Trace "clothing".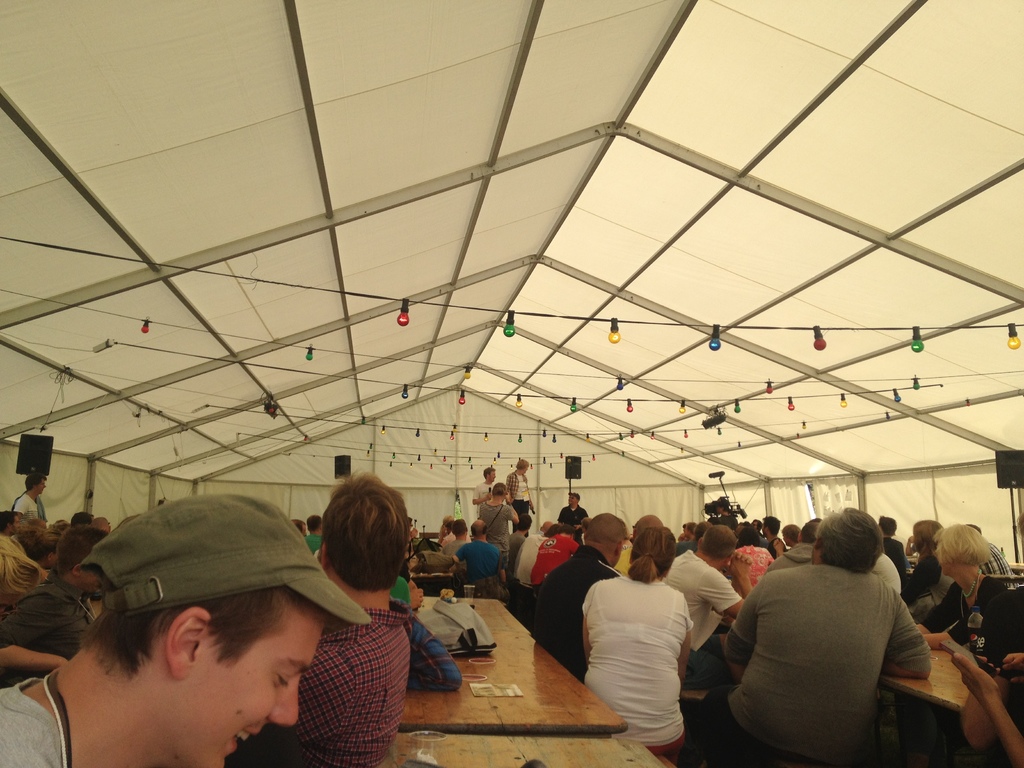
Traced to [454, 541, 501, 583].
